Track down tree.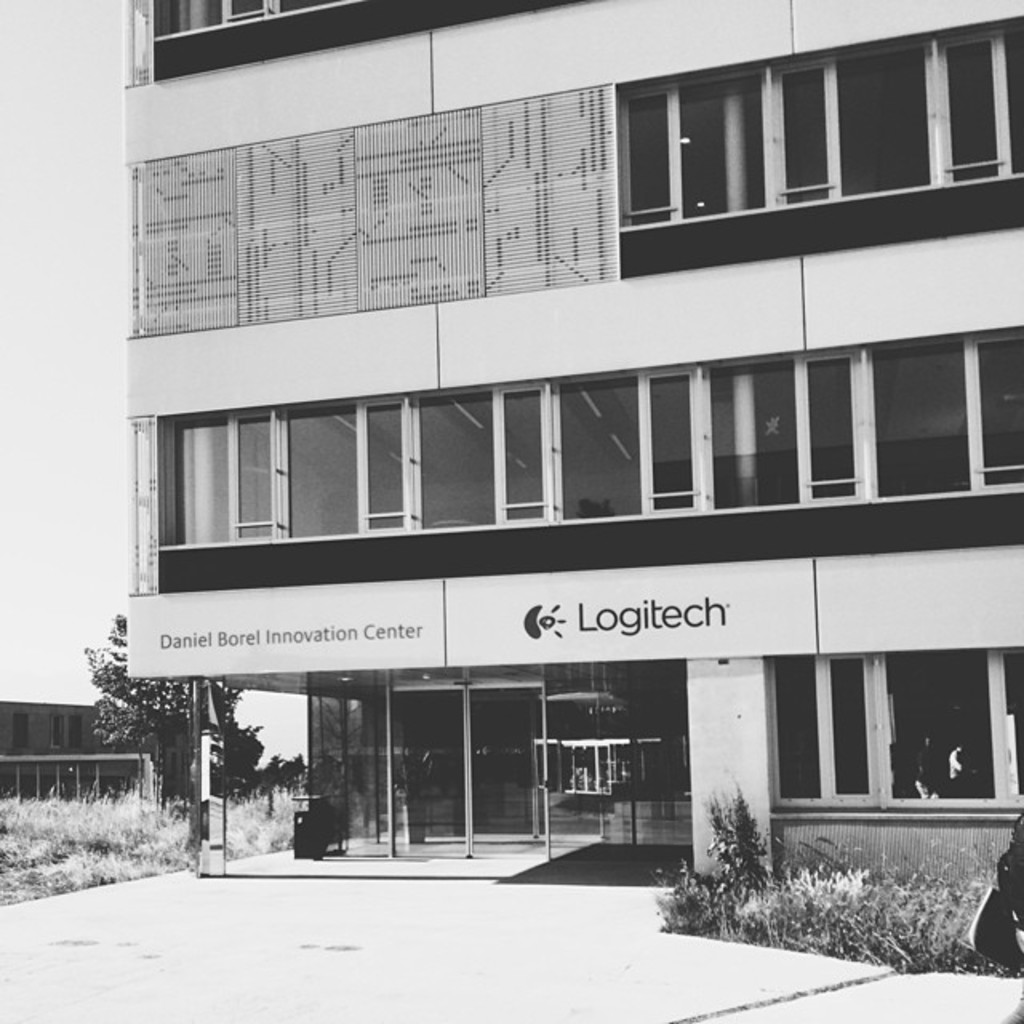
Tracked to [210,712,274,795].
